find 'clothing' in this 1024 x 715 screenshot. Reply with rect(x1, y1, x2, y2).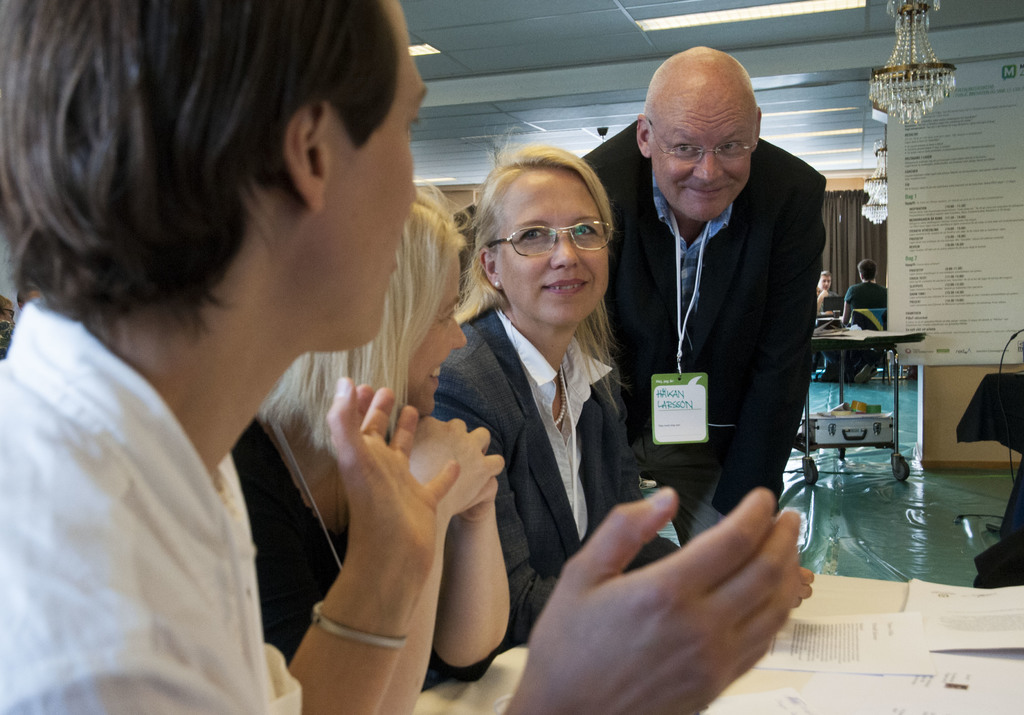
rect(848, 282, 898, 363).
